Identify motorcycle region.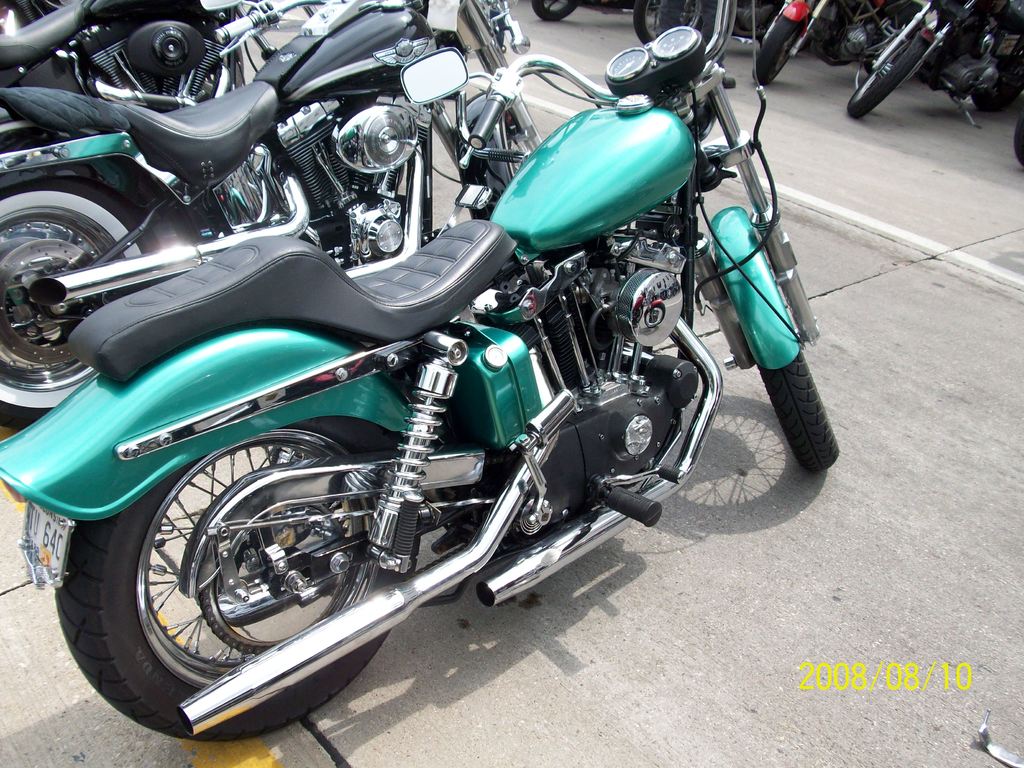
Region: bbox=(0, 0, 553, 434).
